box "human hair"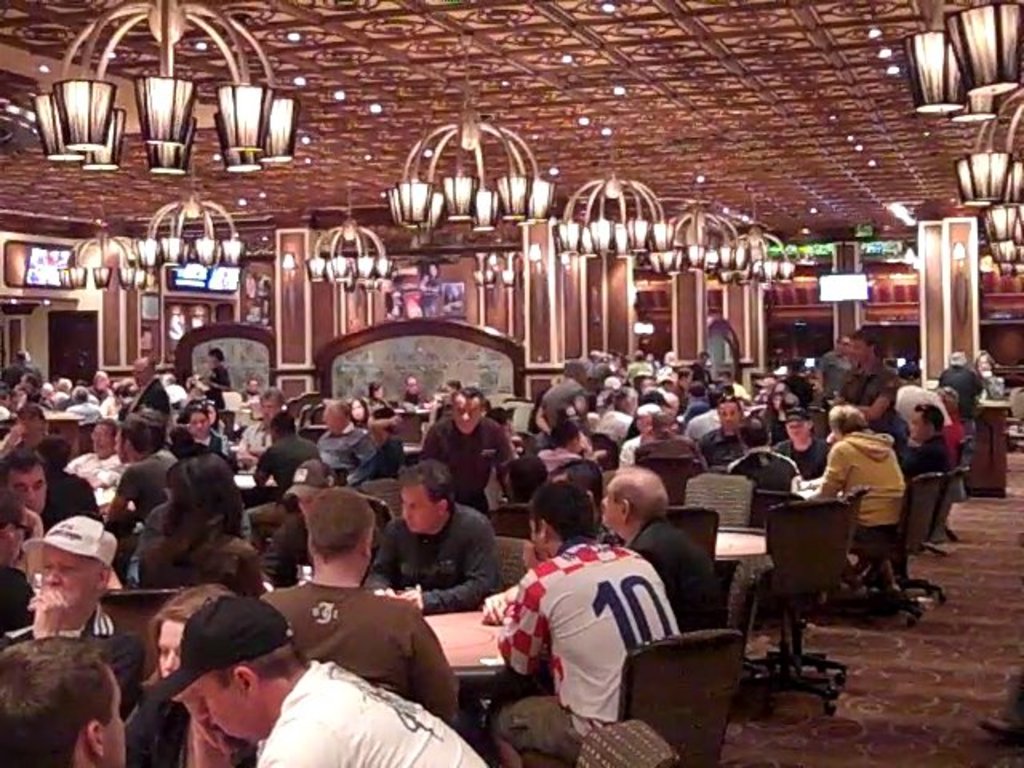
(x1=395, y1=453, x2=456, y2=514)
